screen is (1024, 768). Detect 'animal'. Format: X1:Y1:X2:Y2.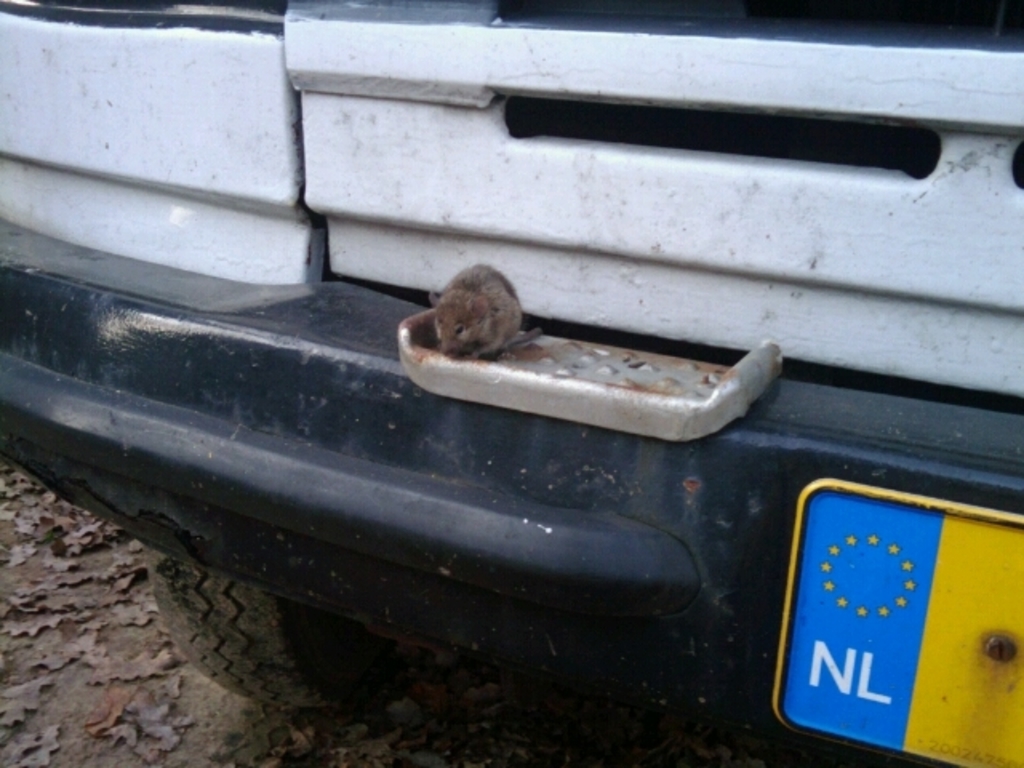
427:264:523:358.
